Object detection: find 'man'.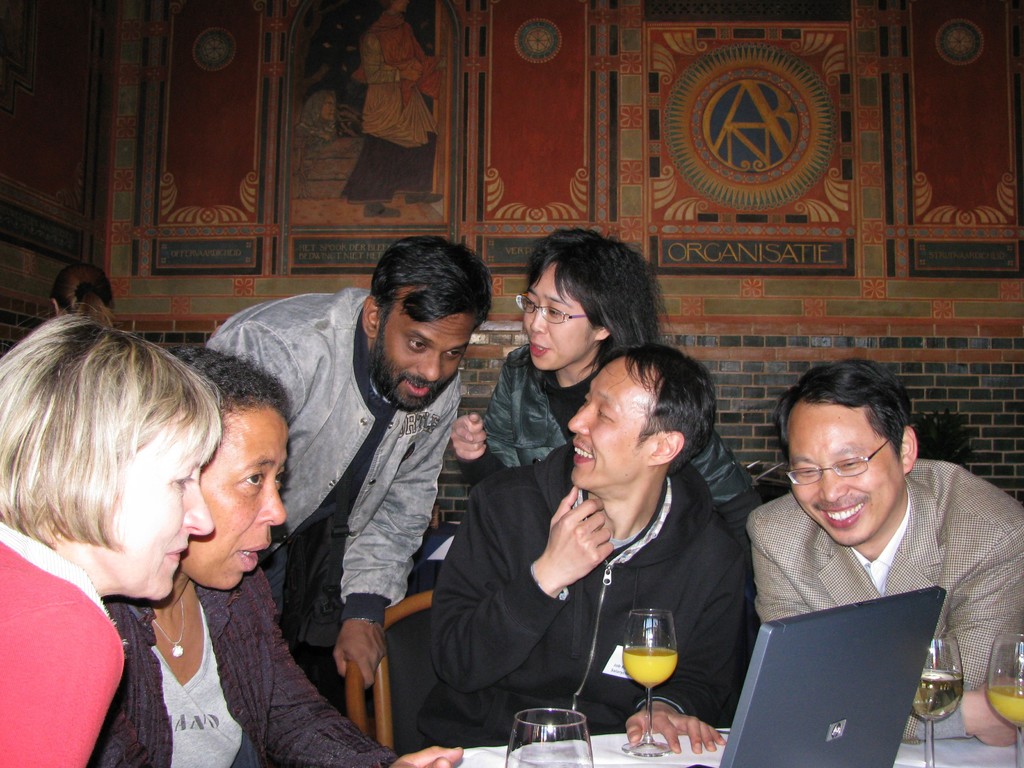
locate(413, 342, 763, 749).
